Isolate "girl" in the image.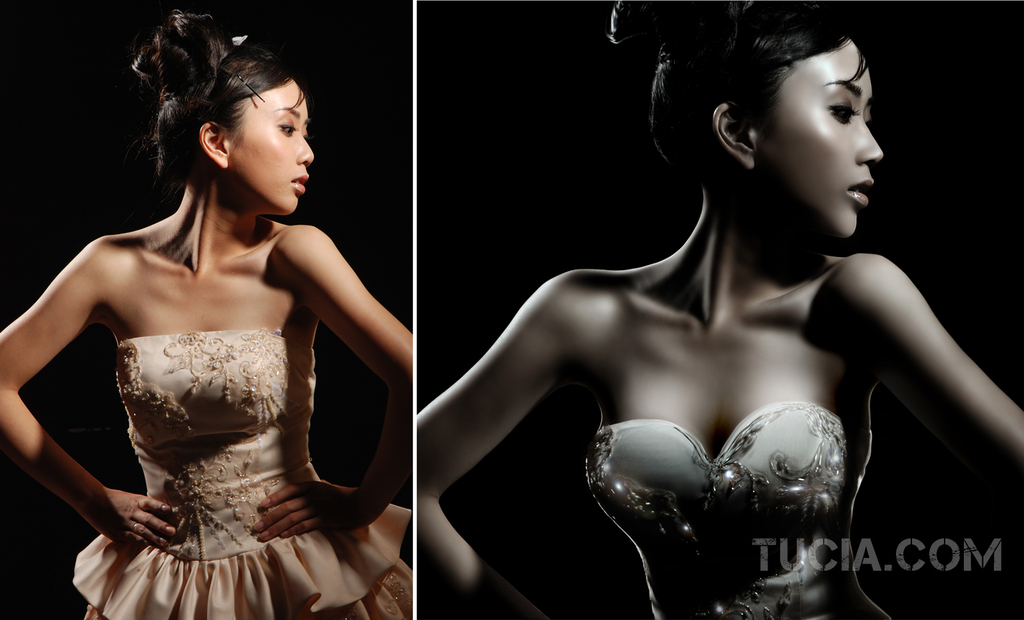
Isolated region: {"left": 0, "top": 1, "right": 410, "bottom": 619}.
